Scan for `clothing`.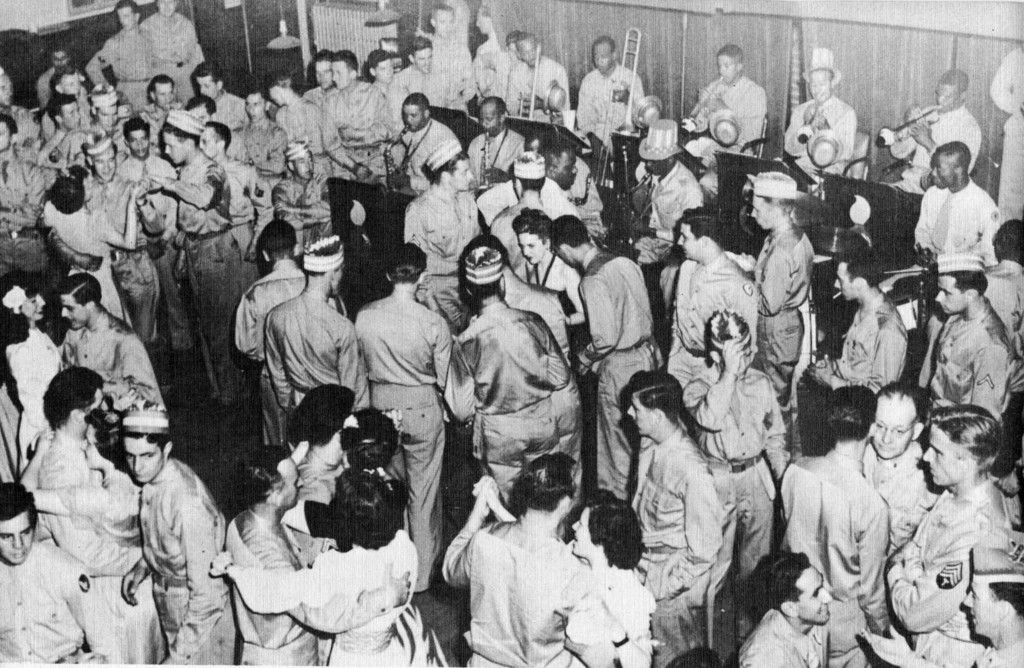
Scan result: {"left": 975, "top": 256, "right": 1023, "bottom": 405}.
